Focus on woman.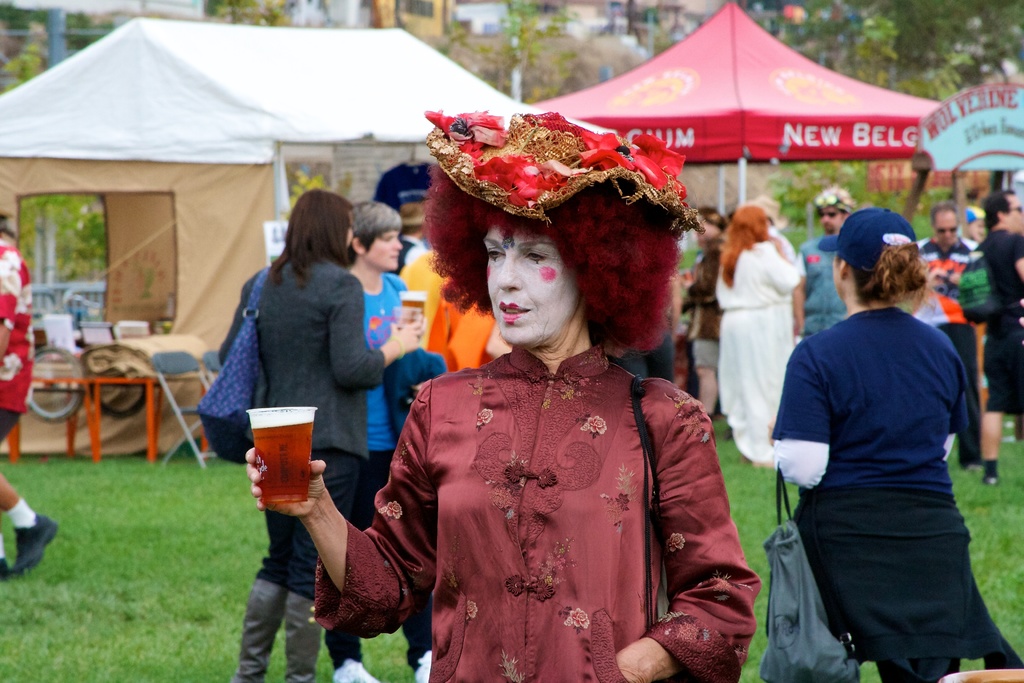
Focused at [714,206,801,475].
